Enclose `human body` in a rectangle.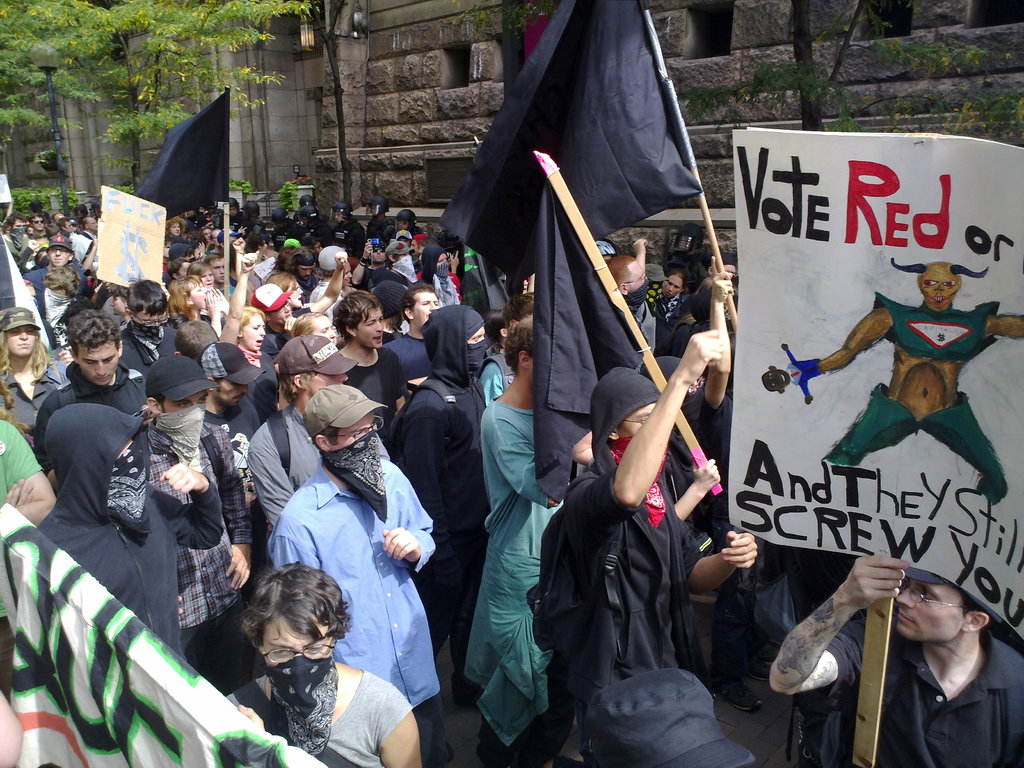
{"x1": 72, "y1": 223, "x2": 100, "y2": 266}.
